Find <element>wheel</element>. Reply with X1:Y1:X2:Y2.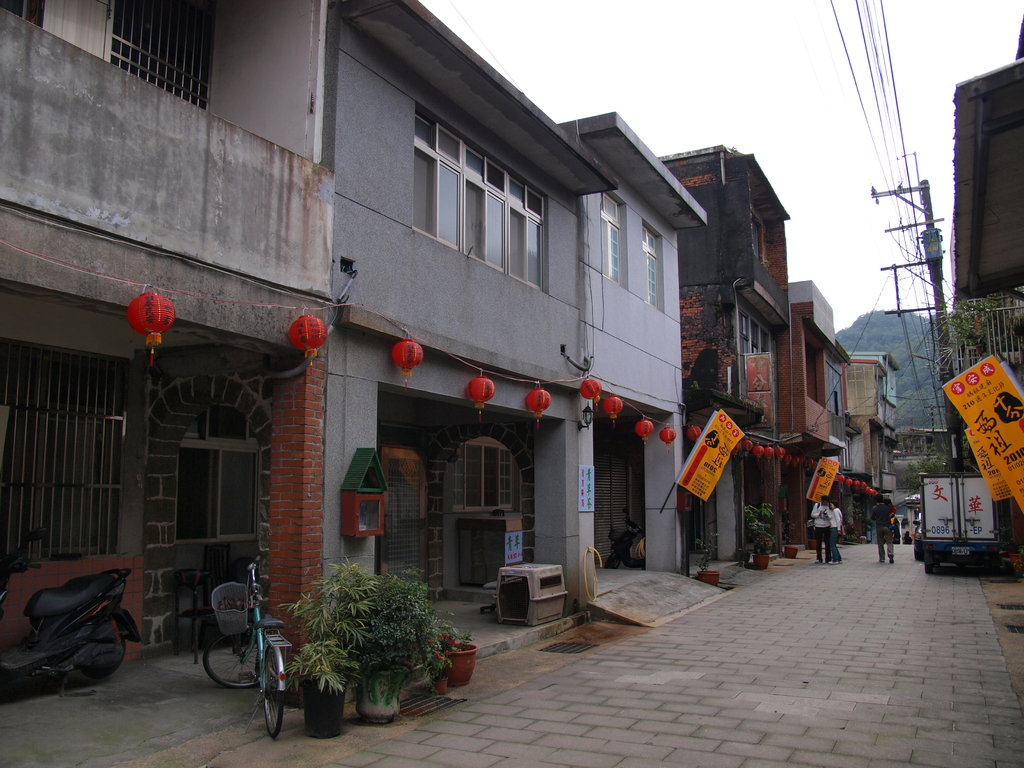
605:552:618:571.
